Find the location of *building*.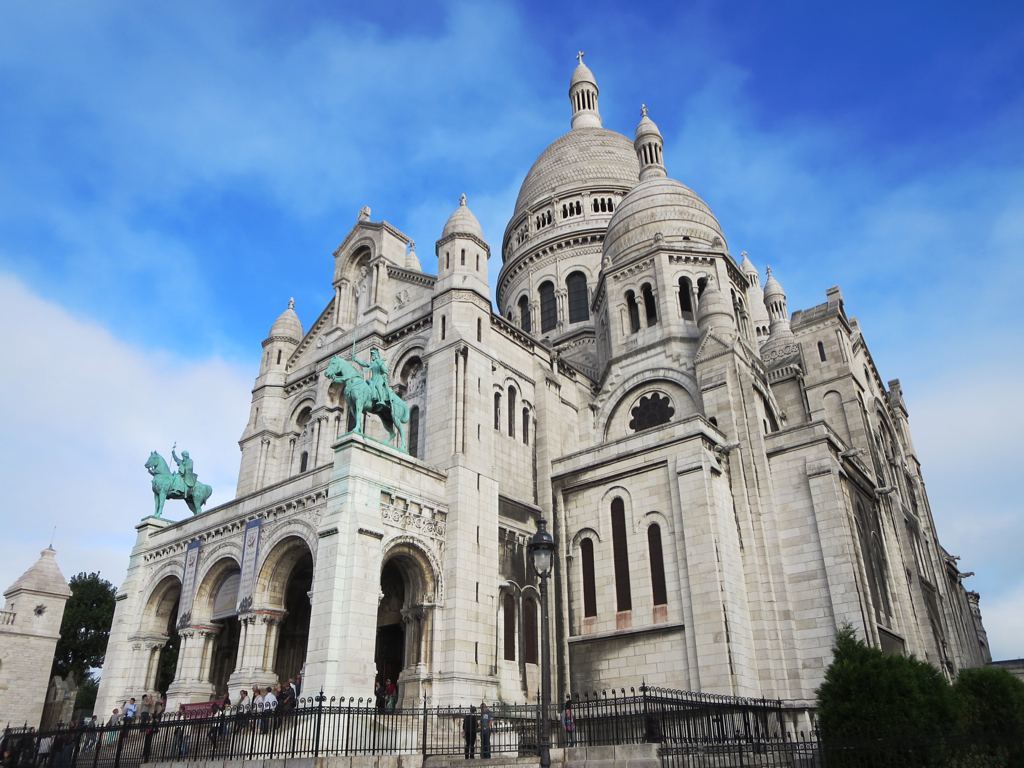
Location: locate(86, 48, 988, 767).
